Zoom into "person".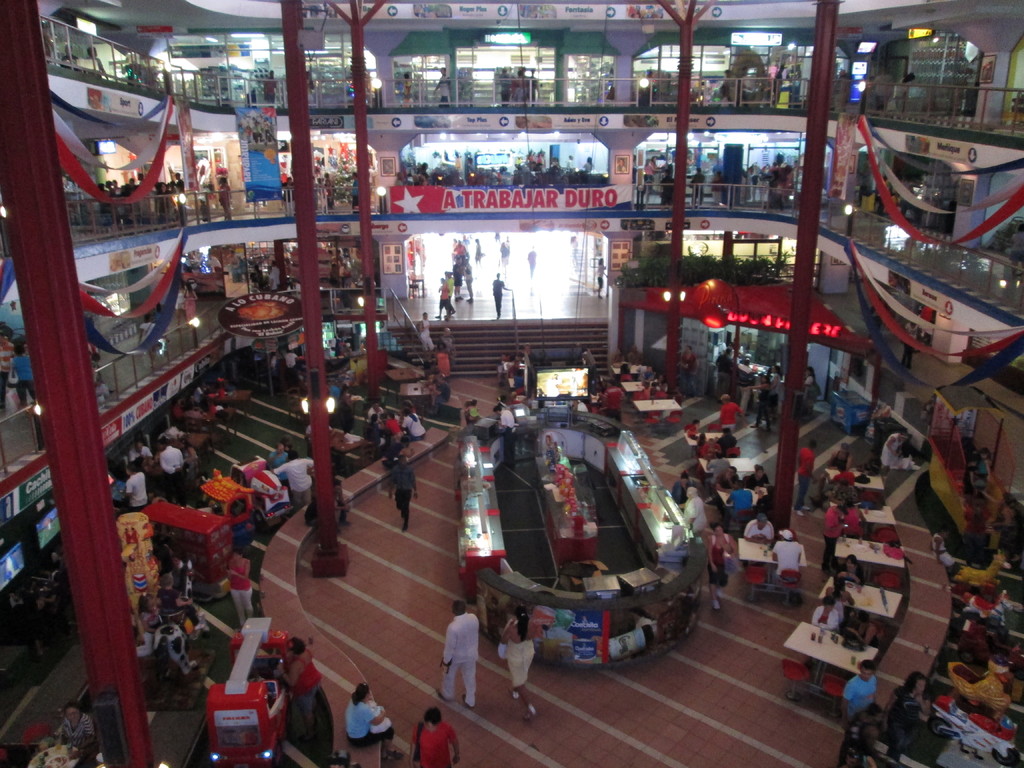
Zoom target: (713,344,734,396).
